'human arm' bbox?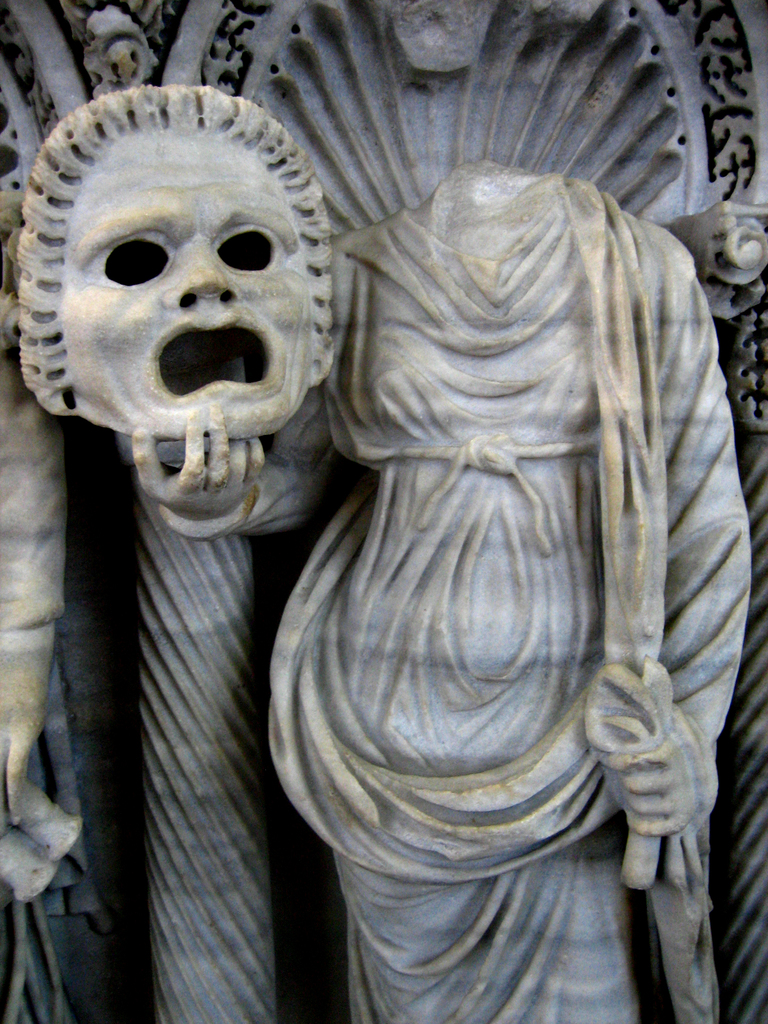
[left=601, top=246, right=753, bottom=837]
